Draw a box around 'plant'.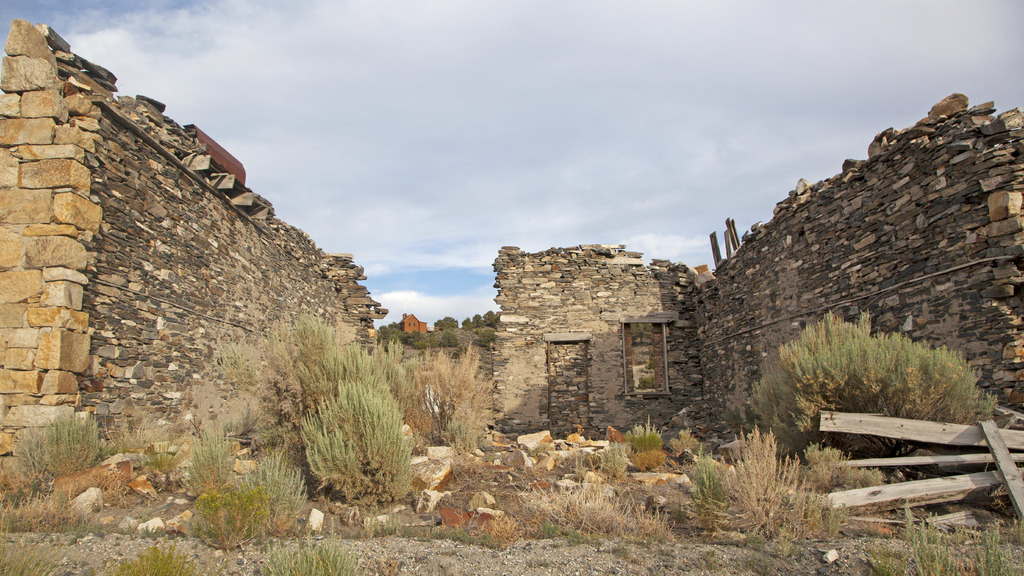
detection(254, 530, 370, 575).
